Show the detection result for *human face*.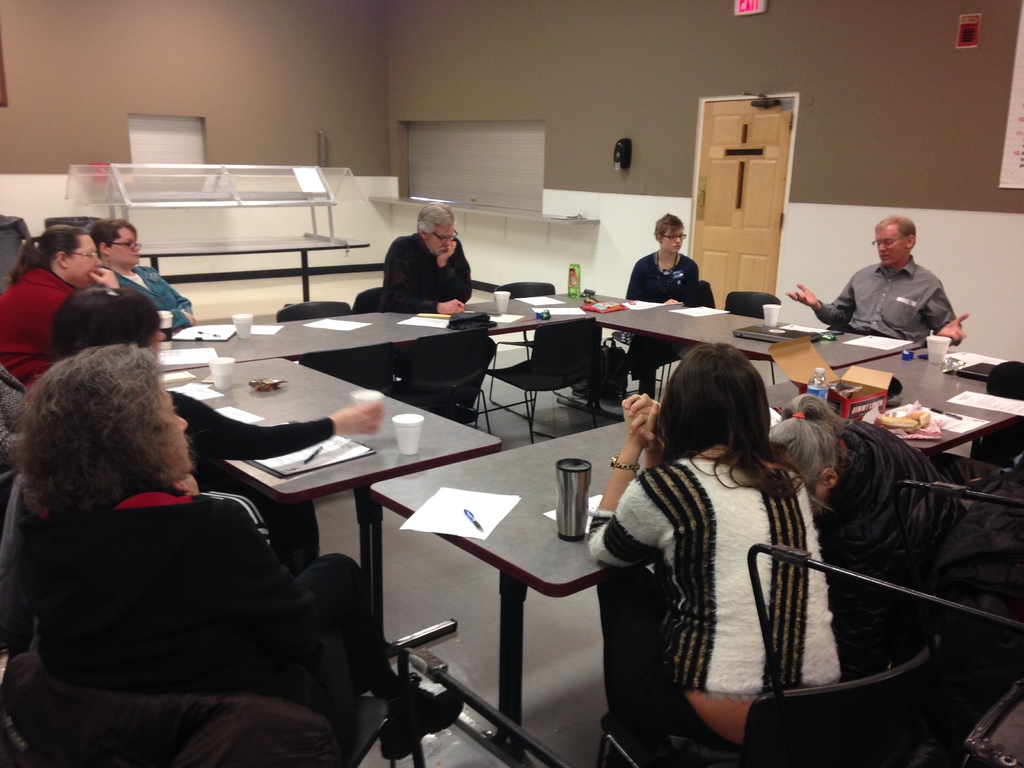
locate(157, 376, 207, 479).
